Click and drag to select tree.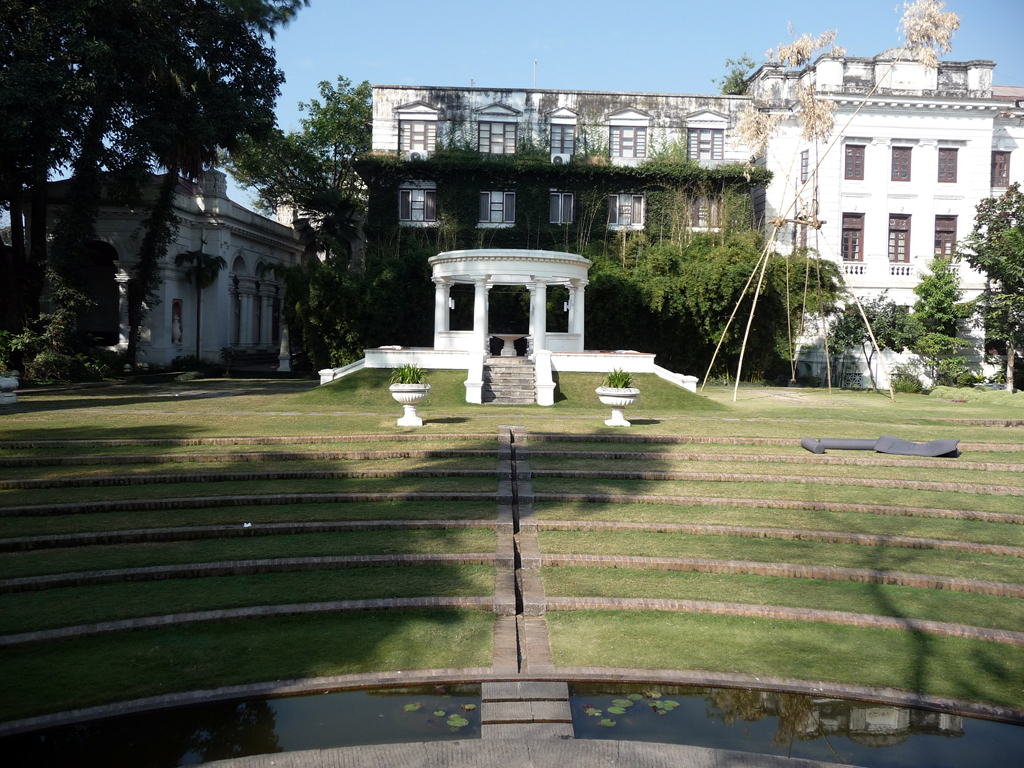
Selection: 946, 176, 1023, 386.
